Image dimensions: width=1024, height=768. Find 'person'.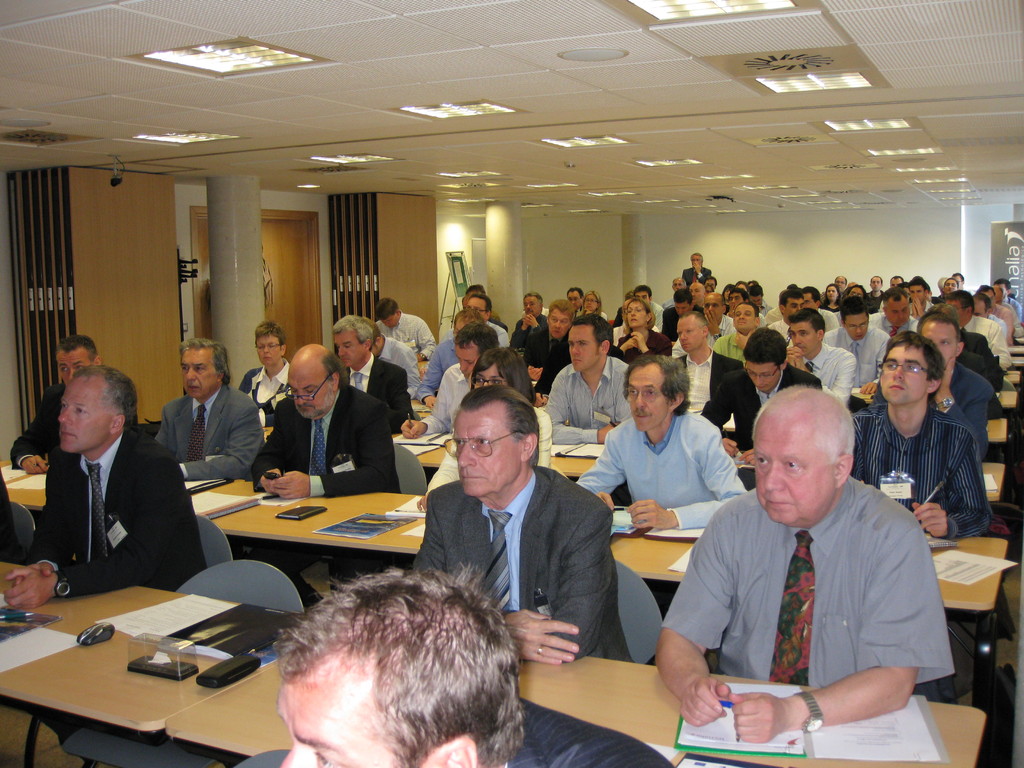
left=907, top=308, right=993, bottom=463.
